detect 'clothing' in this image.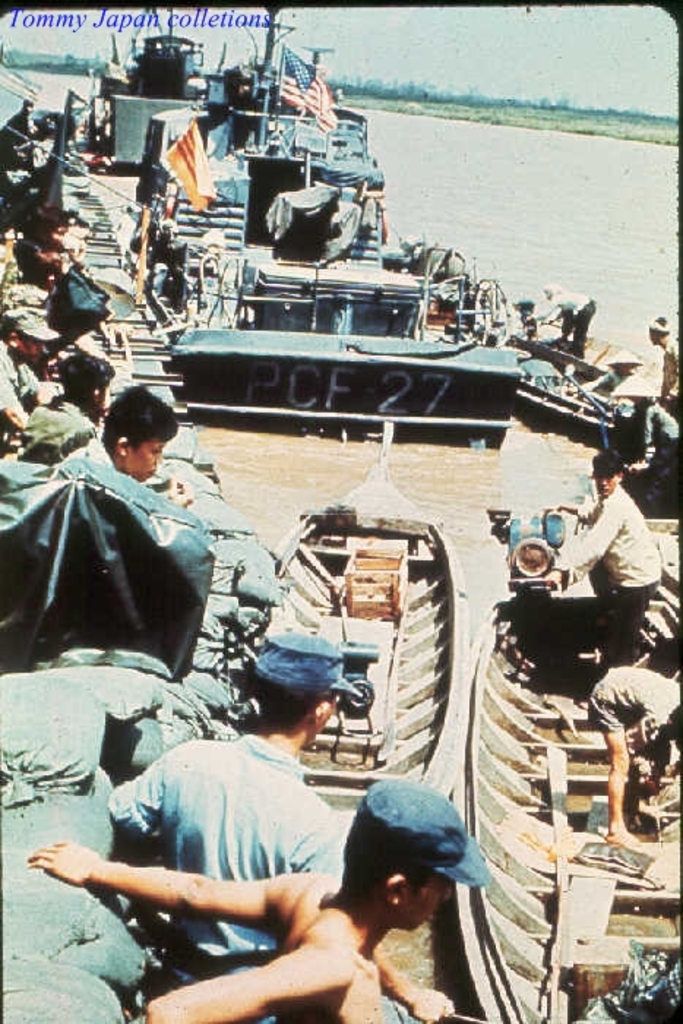
Detection: locate(521, 294, 598, 358).
